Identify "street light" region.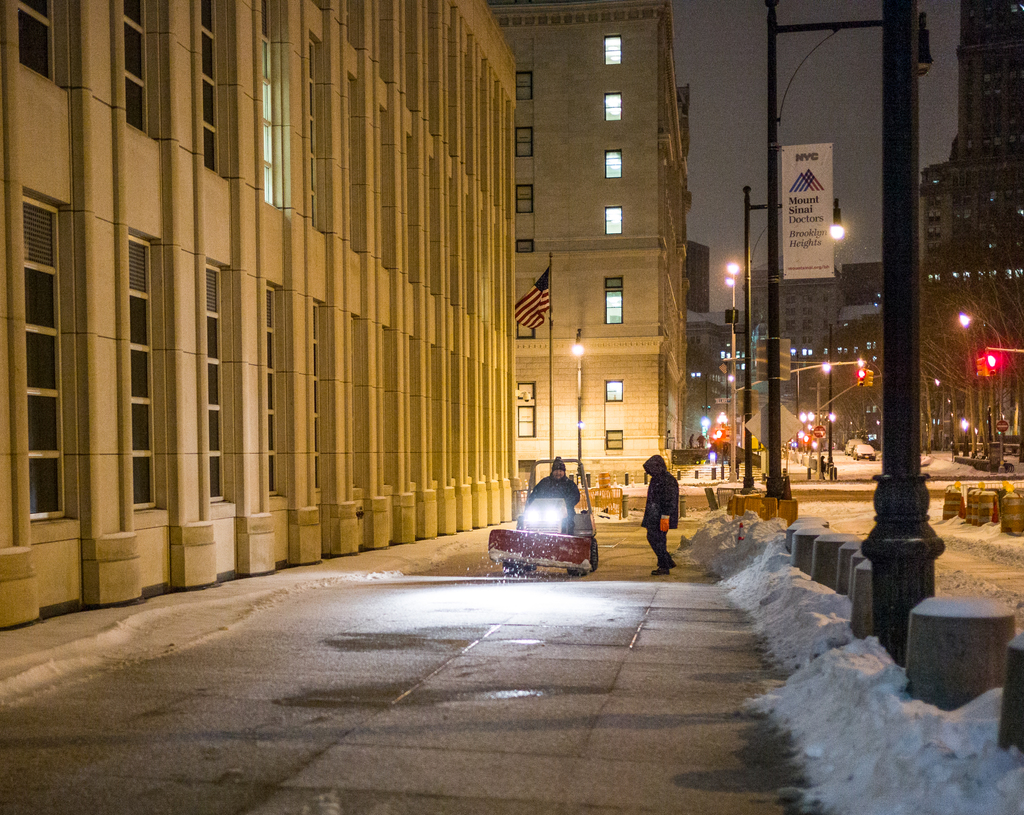
Region: select_region(956, 312, 1005, 458).
